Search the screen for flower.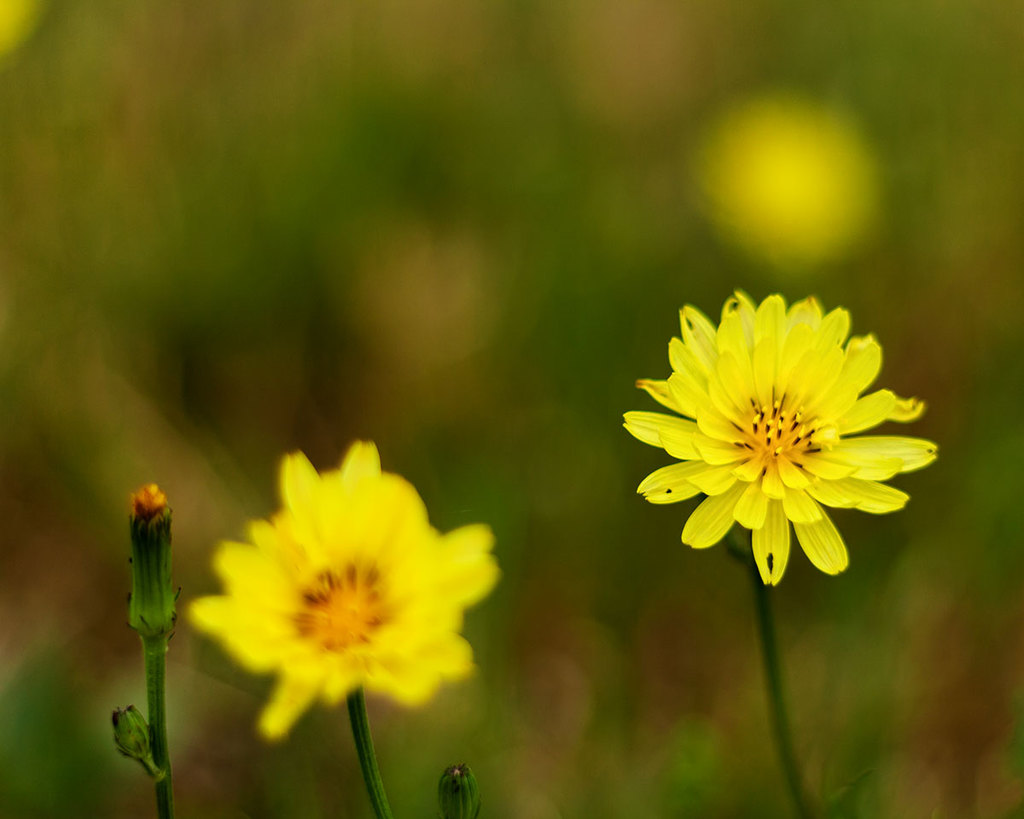
Found at left=0, top=0, right=42, bottom=64.
